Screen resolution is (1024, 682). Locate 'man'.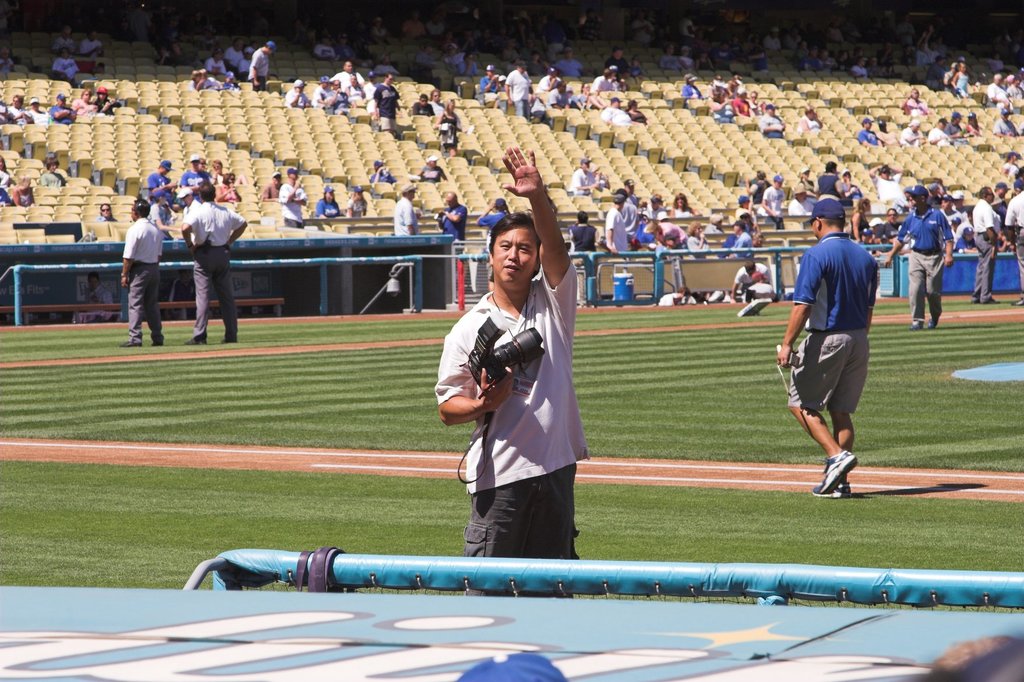
x1=436, y1=146, x2=586, y2=605.
